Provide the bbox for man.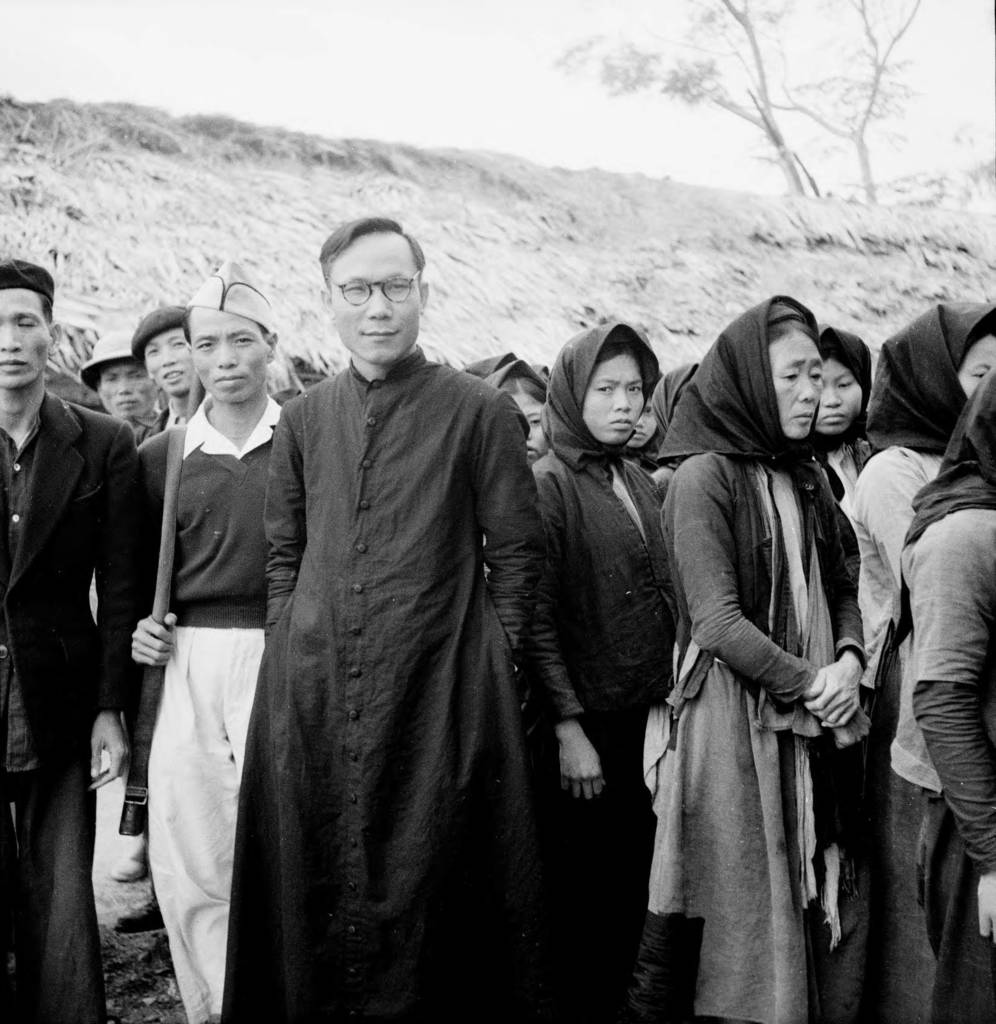
227/191/578/1023.
